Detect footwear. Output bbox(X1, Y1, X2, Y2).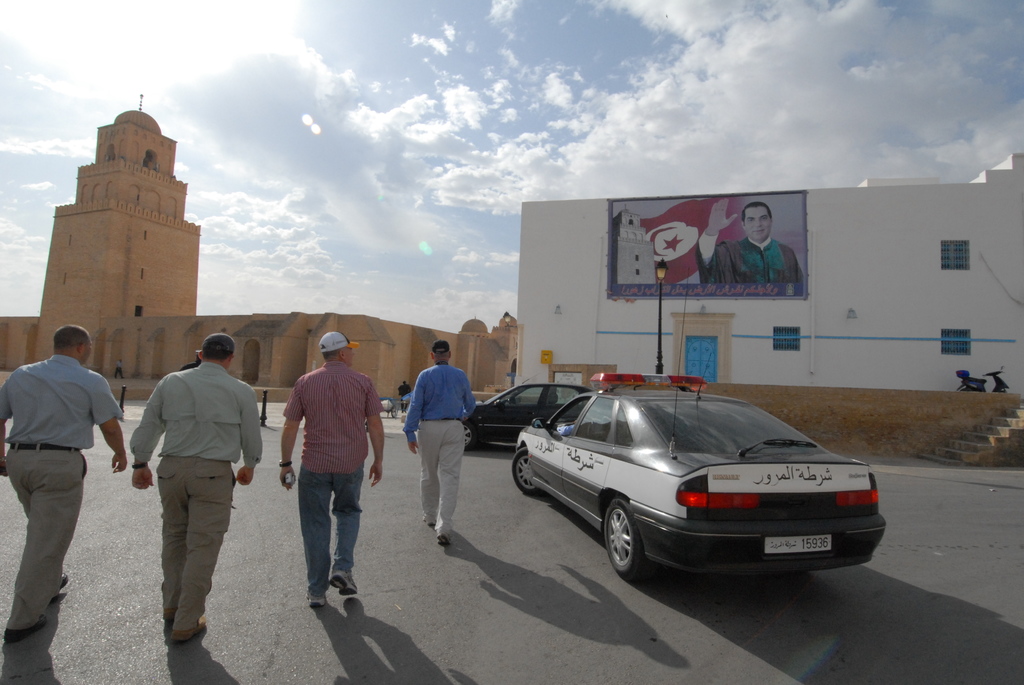
bbox(328, 563, 353, 602).
